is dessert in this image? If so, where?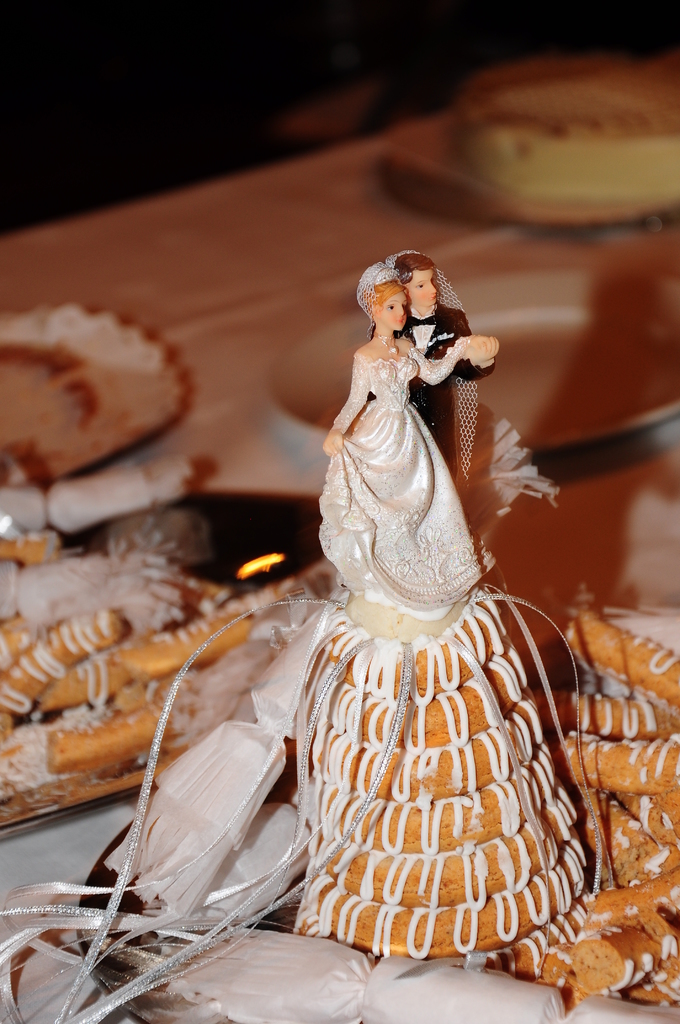
Yes, at 0, 524, 277, 824.
